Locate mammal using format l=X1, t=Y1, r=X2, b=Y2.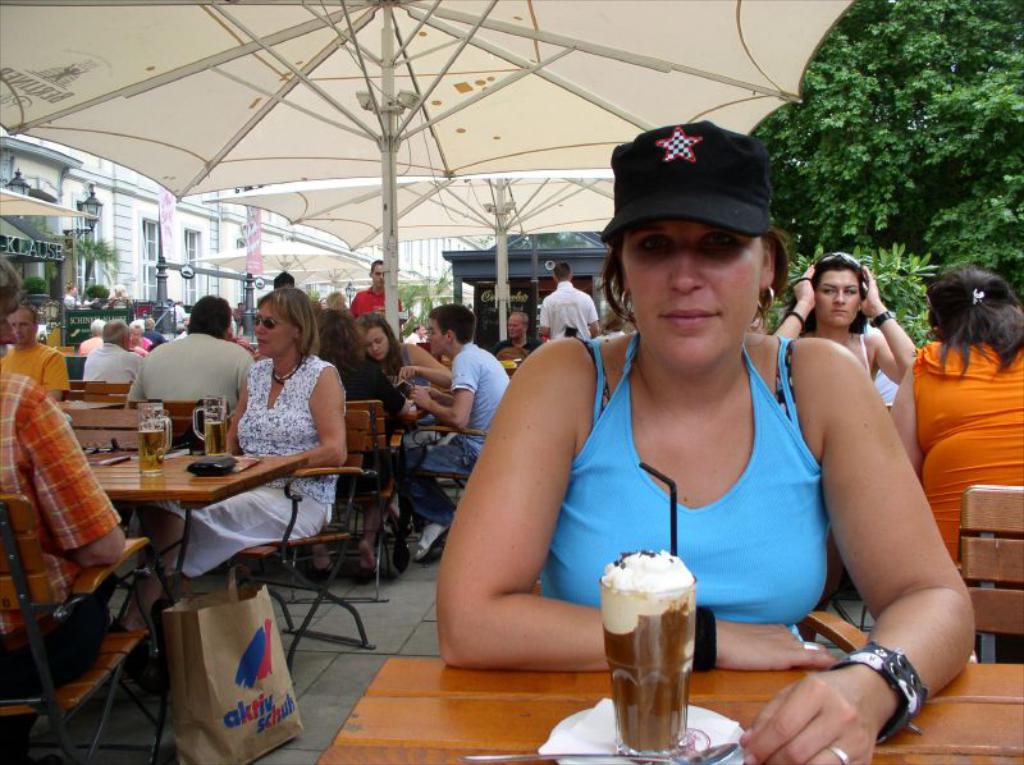
l=904, t=270, r=1020, b=551.
